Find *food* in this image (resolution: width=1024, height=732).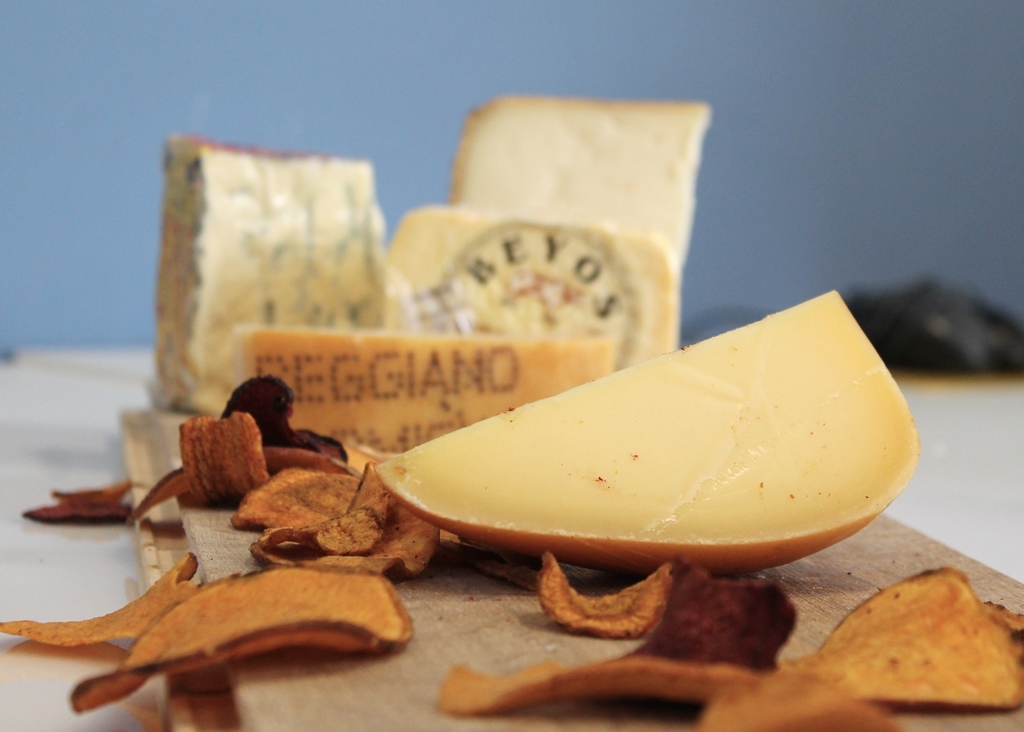
[150,133,387,424].
